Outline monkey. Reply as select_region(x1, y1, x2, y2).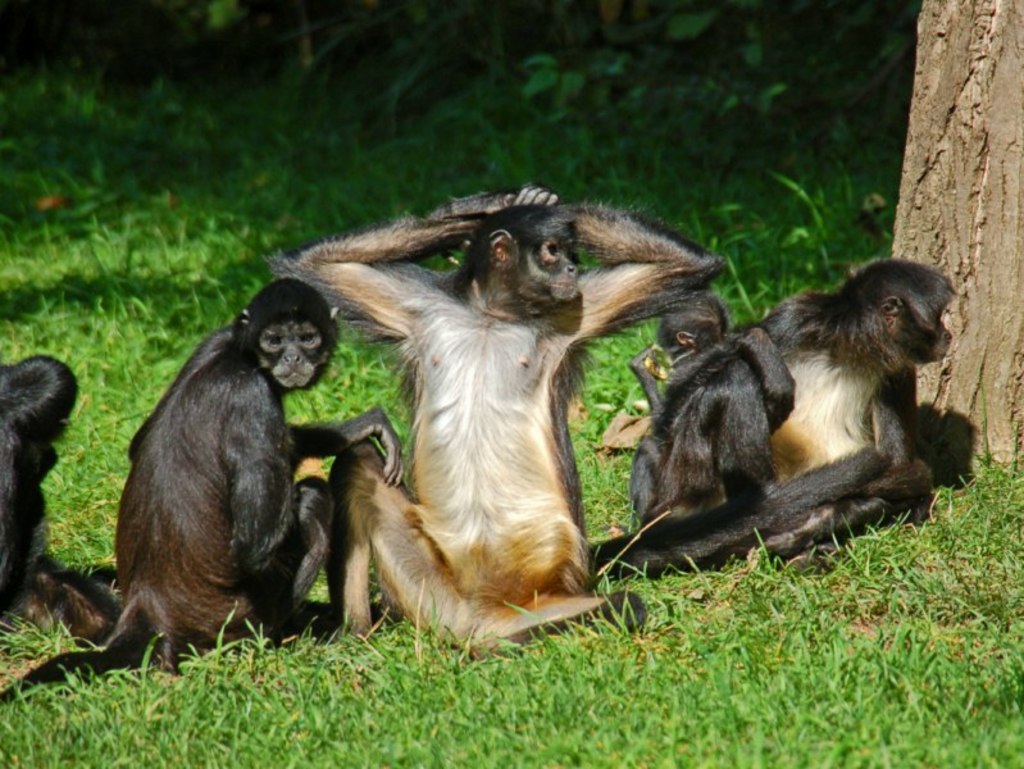
select_region(591, 292, 814, 574).
